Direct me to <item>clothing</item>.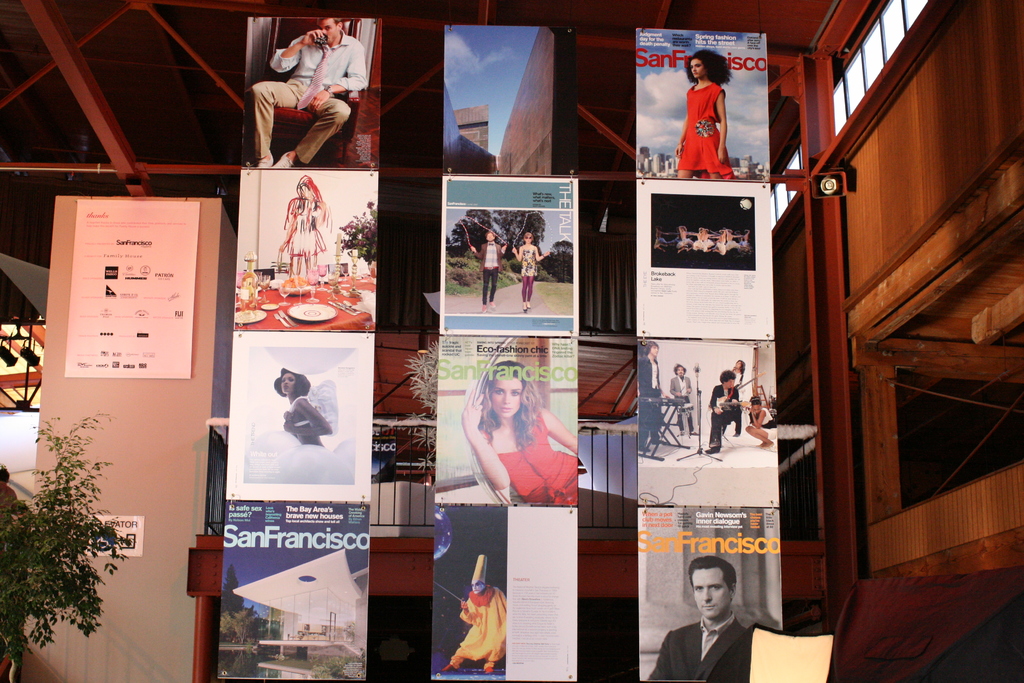
Direction: 677, 74, 733, 196.
